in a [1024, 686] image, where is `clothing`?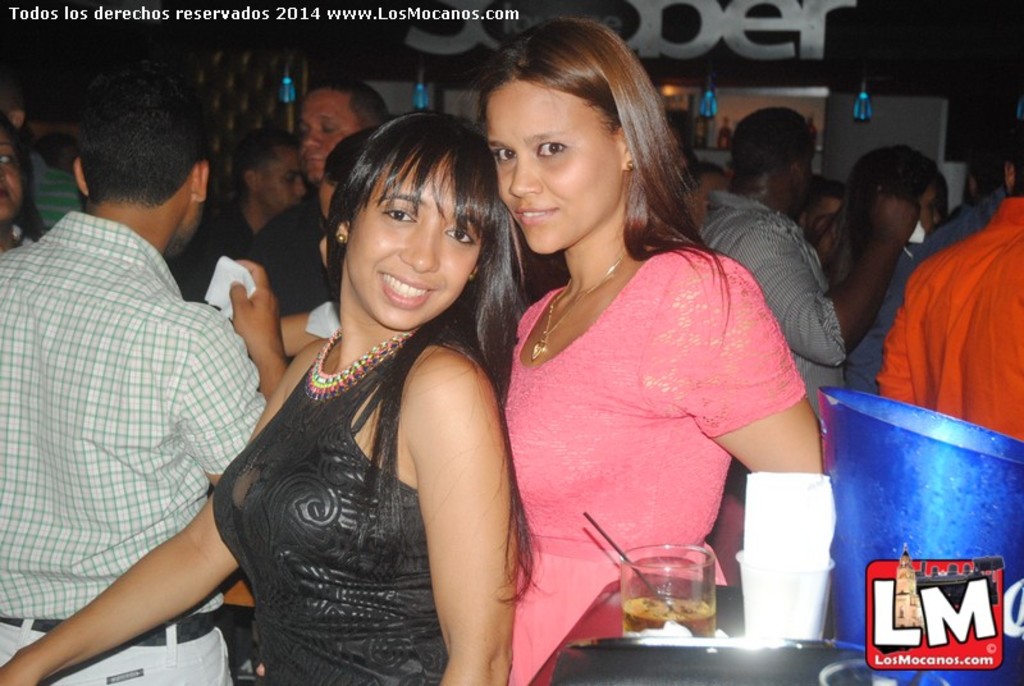
(left=0, top=205, right=273, bottom=685).
